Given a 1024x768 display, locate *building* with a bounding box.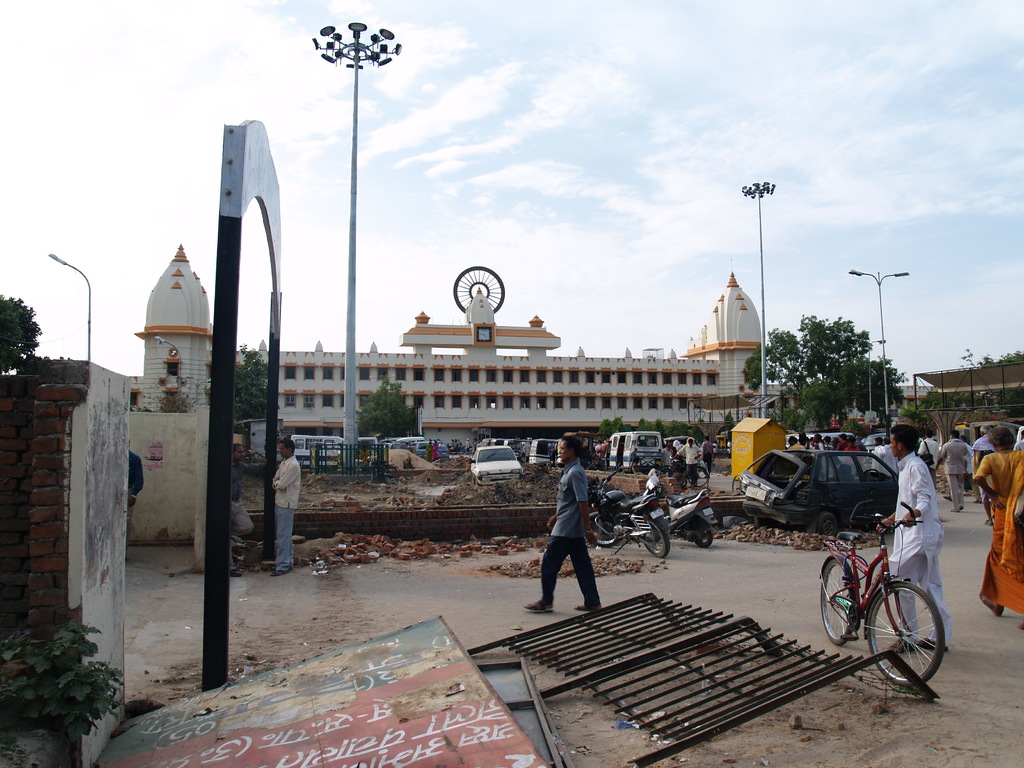
Located: crop(134, 239, 934, 455).
